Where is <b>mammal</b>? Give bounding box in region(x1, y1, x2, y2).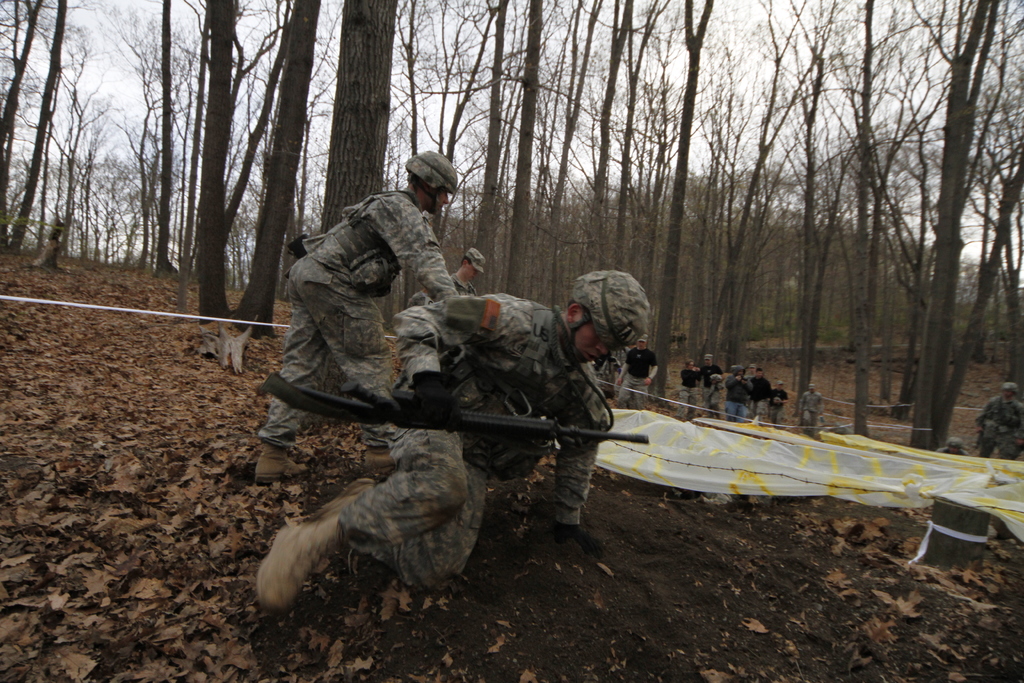
region(406, 245, 484, 303).
